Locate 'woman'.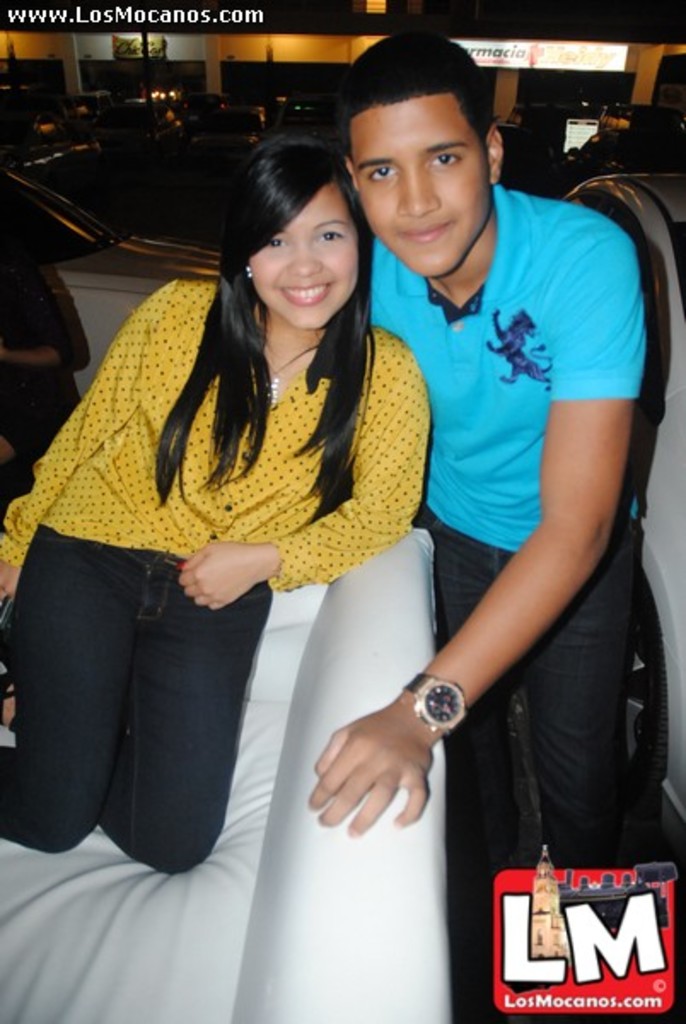
Bounding box: bbox=[0, 133, 437, 874].
